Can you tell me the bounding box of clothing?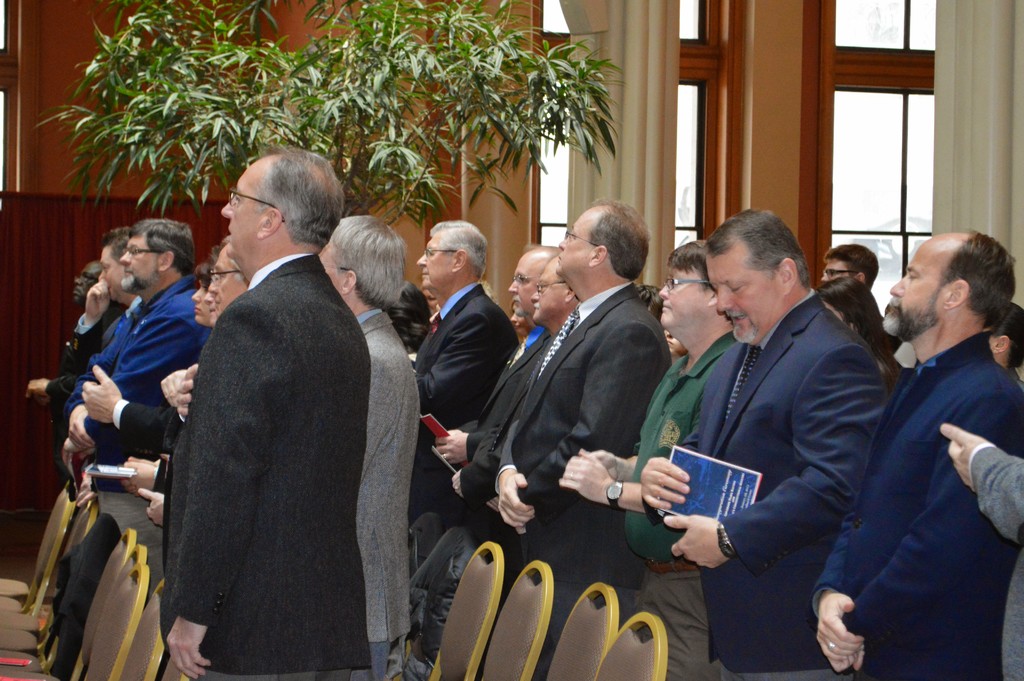
100:400:179:496.
